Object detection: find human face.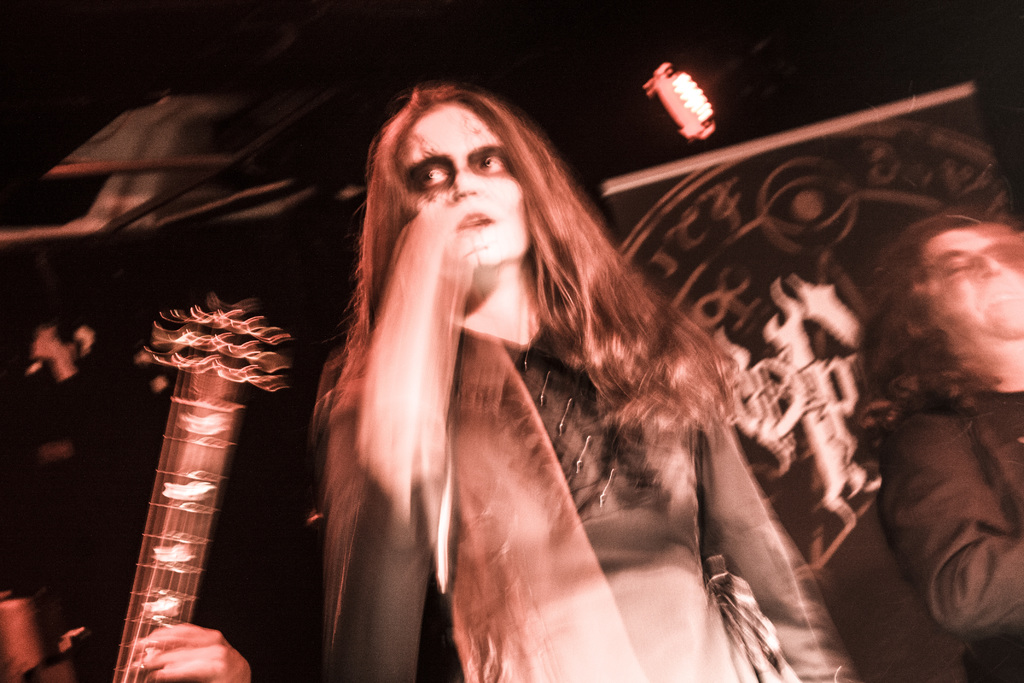
bbox=(921, 228, 1023, 341).
